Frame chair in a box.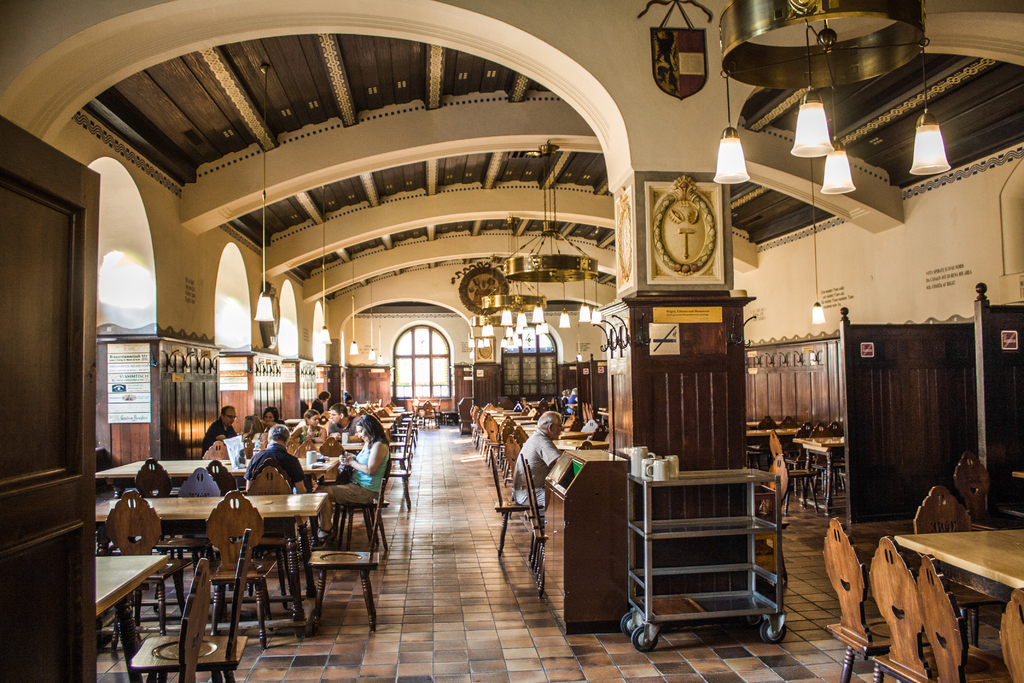
crop(821, 516, 934, 682).
